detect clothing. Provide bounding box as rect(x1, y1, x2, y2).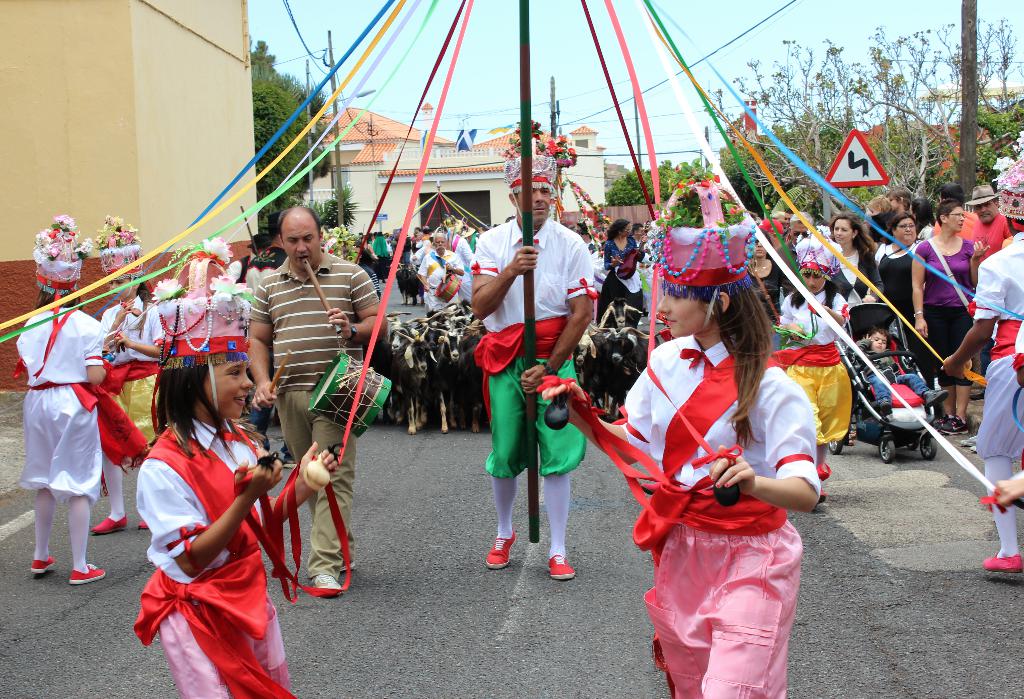
rect(771, 288, 851, 450).
